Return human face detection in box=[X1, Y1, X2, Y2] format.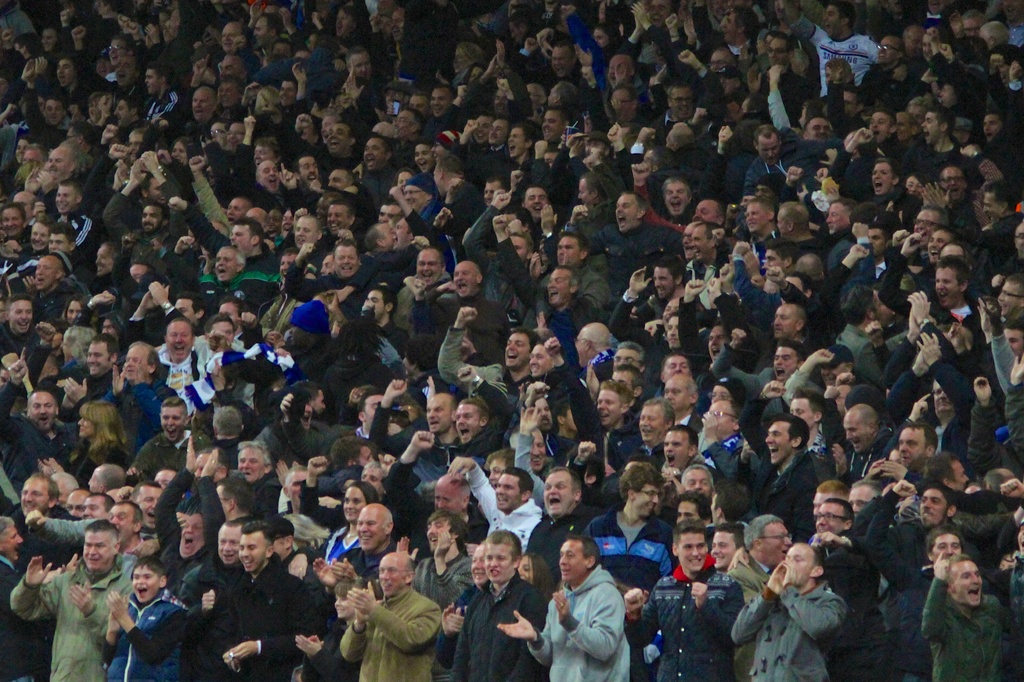
box=[254, 142, 278, 163].
